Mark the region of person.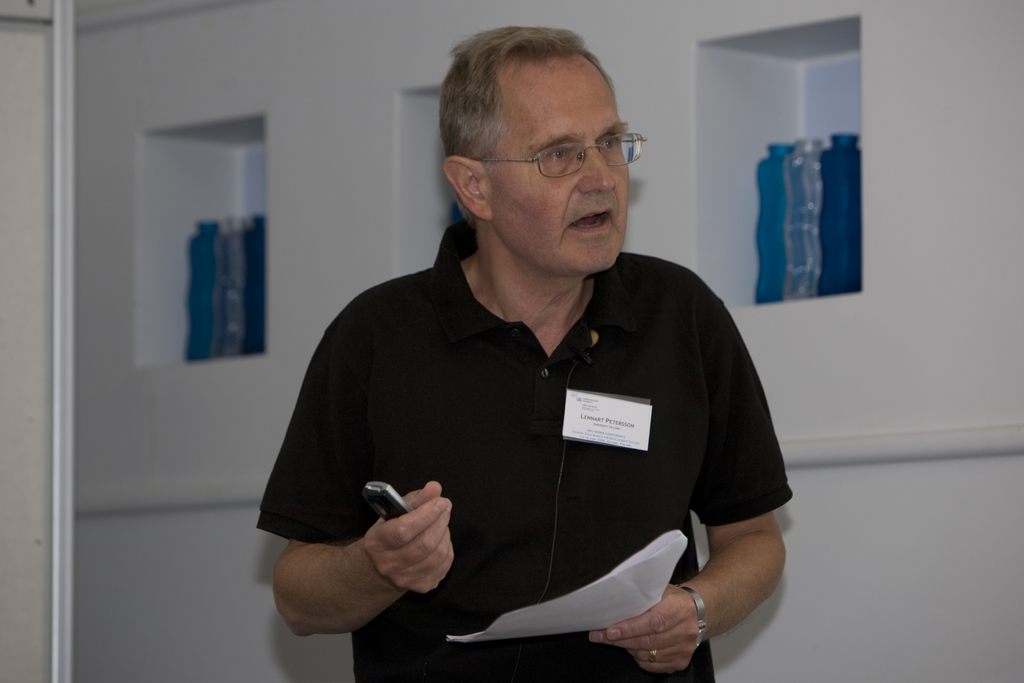
Region: pyautogui.locateOnScreen(255, 21, 799, 682).
